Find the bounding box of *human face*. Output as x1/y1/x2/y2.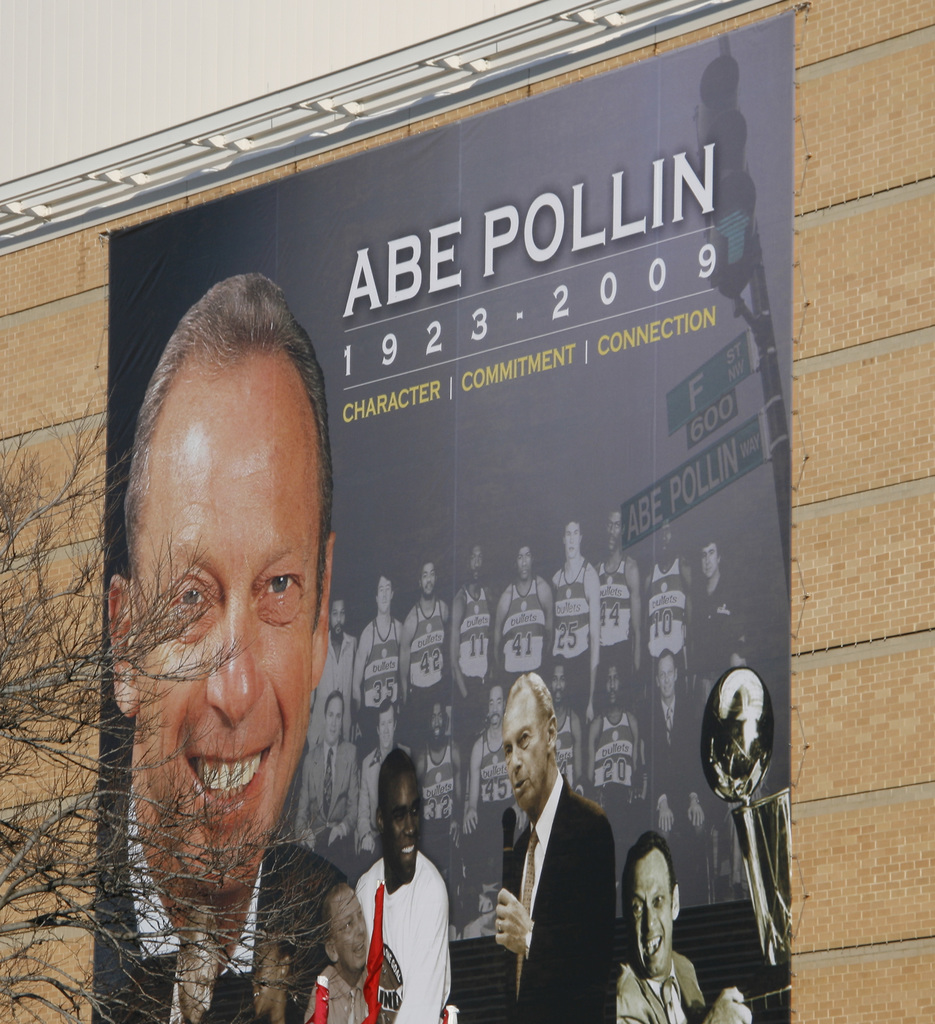
503/678/552/813.
